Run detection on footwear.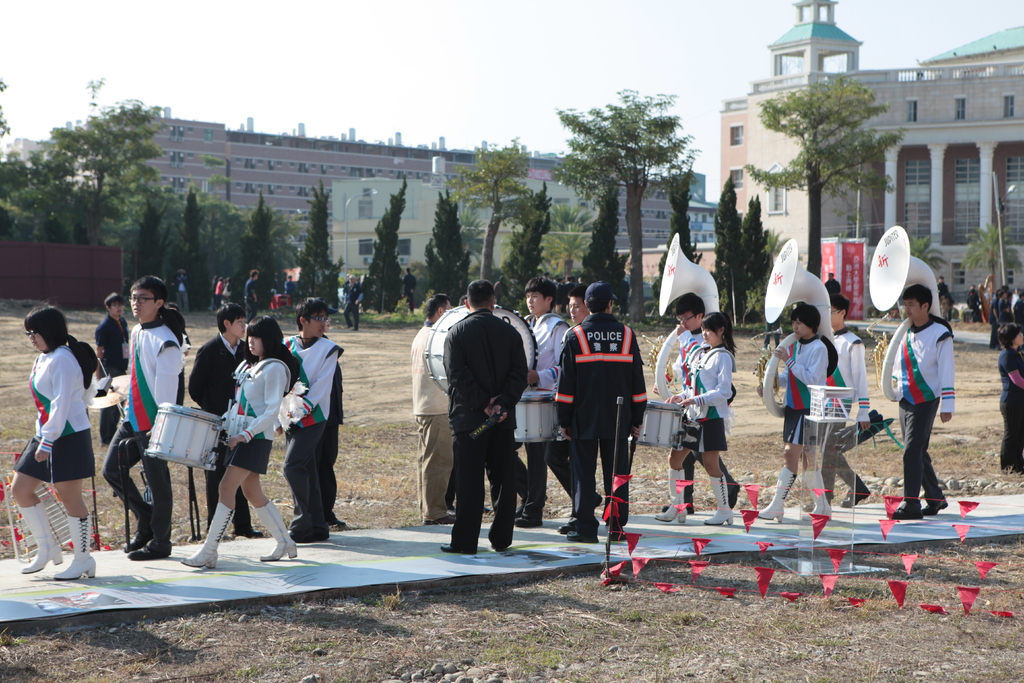
Result: <bbox>180, 502, 234, 568</bbox>.
